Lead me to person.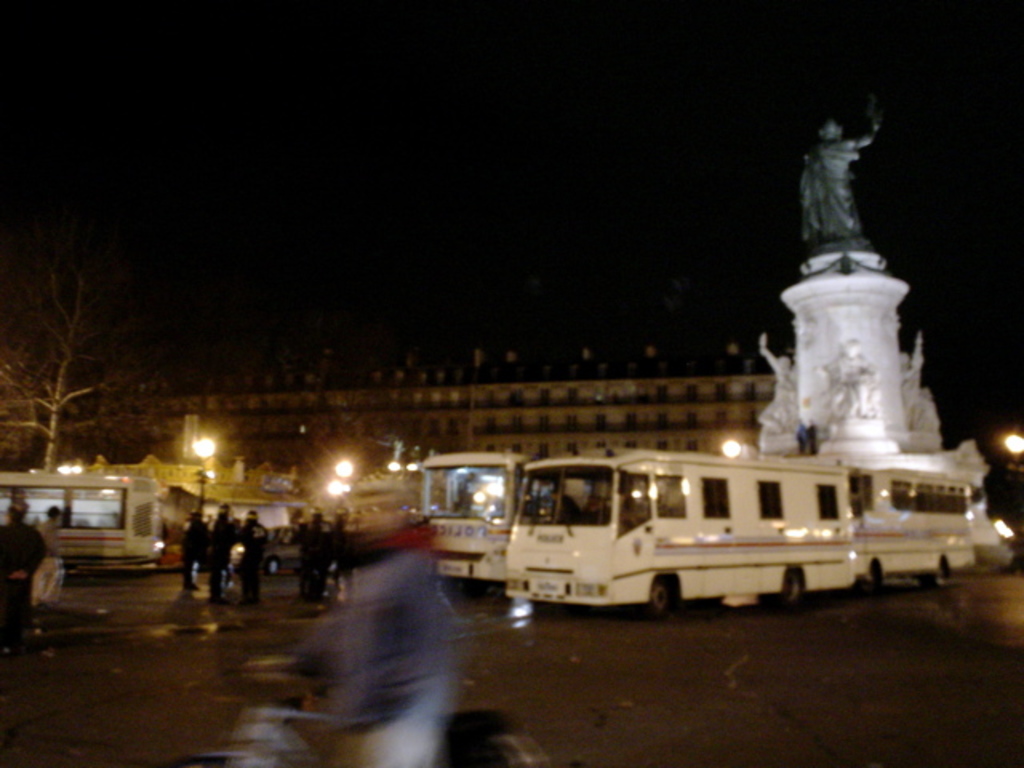
Lead to [0, 499, 40, 643].
